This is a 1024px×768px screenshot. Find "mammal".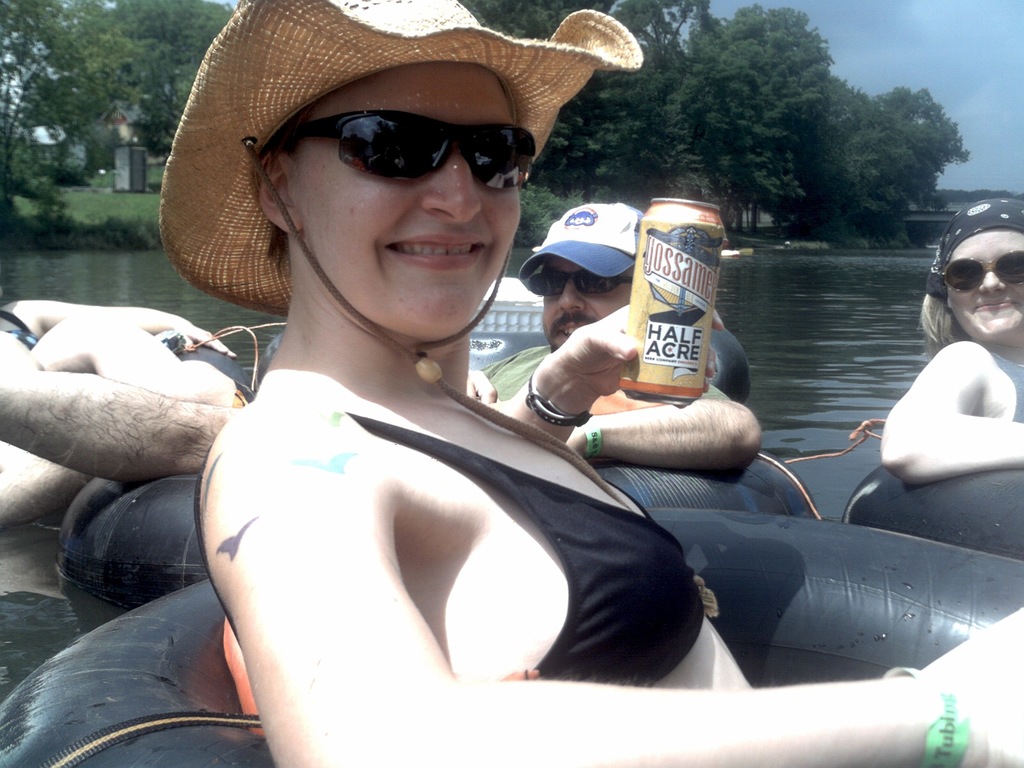
Bounding box: left=472, top=198, right=763, bottom=470.
